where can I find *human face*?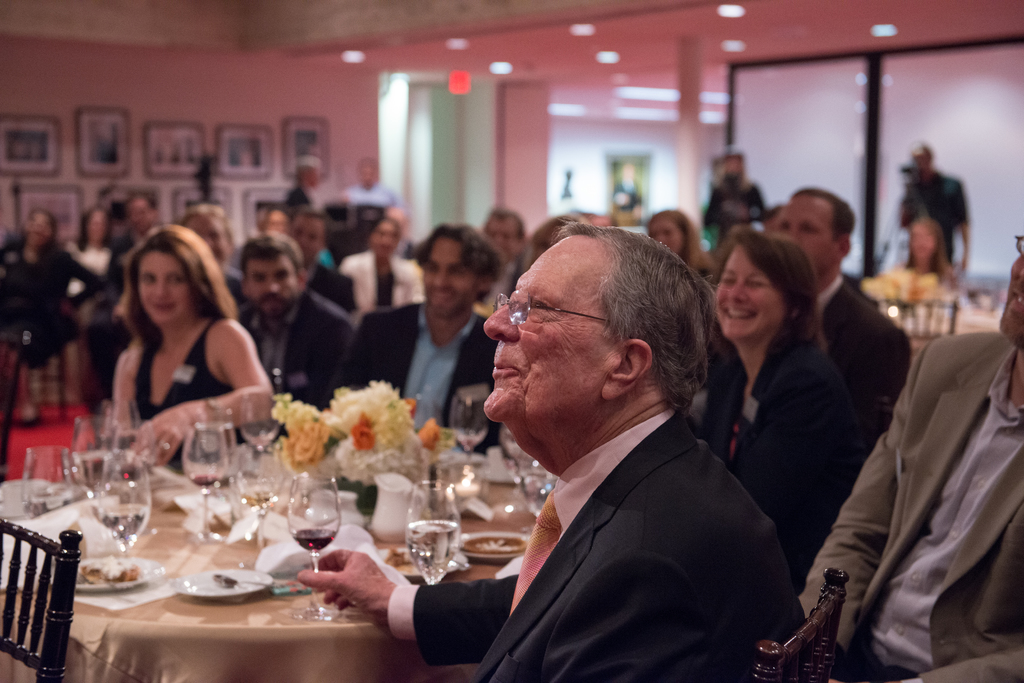
You can find it at bbox=(247, 256, 297, 315).
